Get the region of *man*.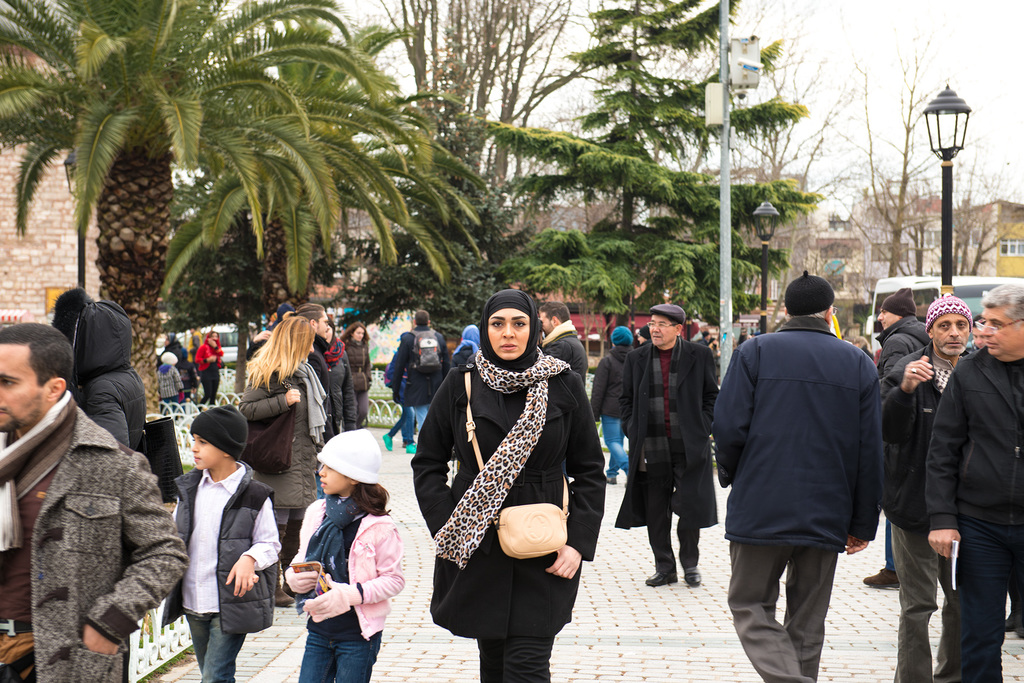
(880,294,972,682).
